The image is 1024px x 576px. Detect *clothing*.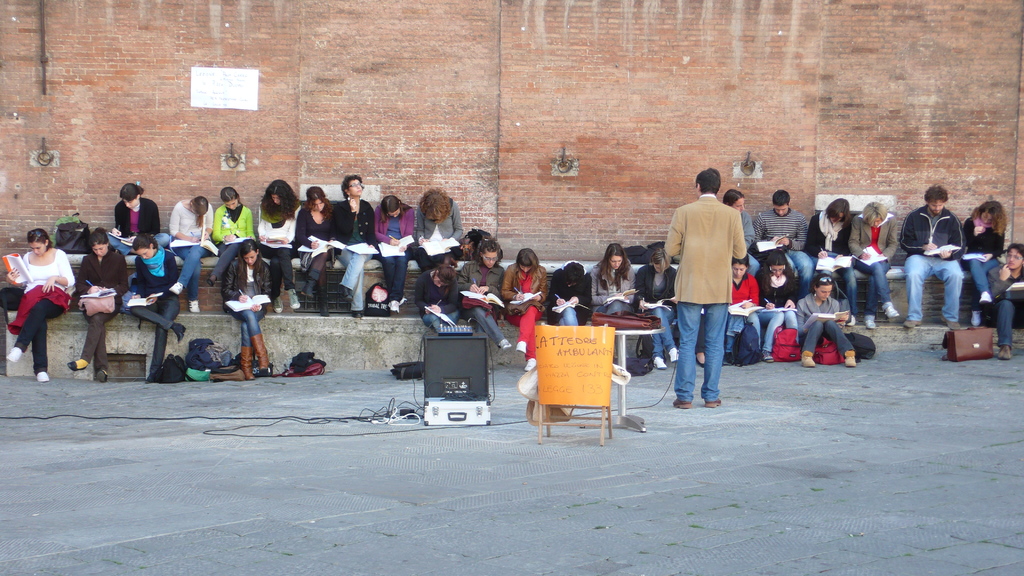
Detection: BBox(808, 210, 860, 314).
